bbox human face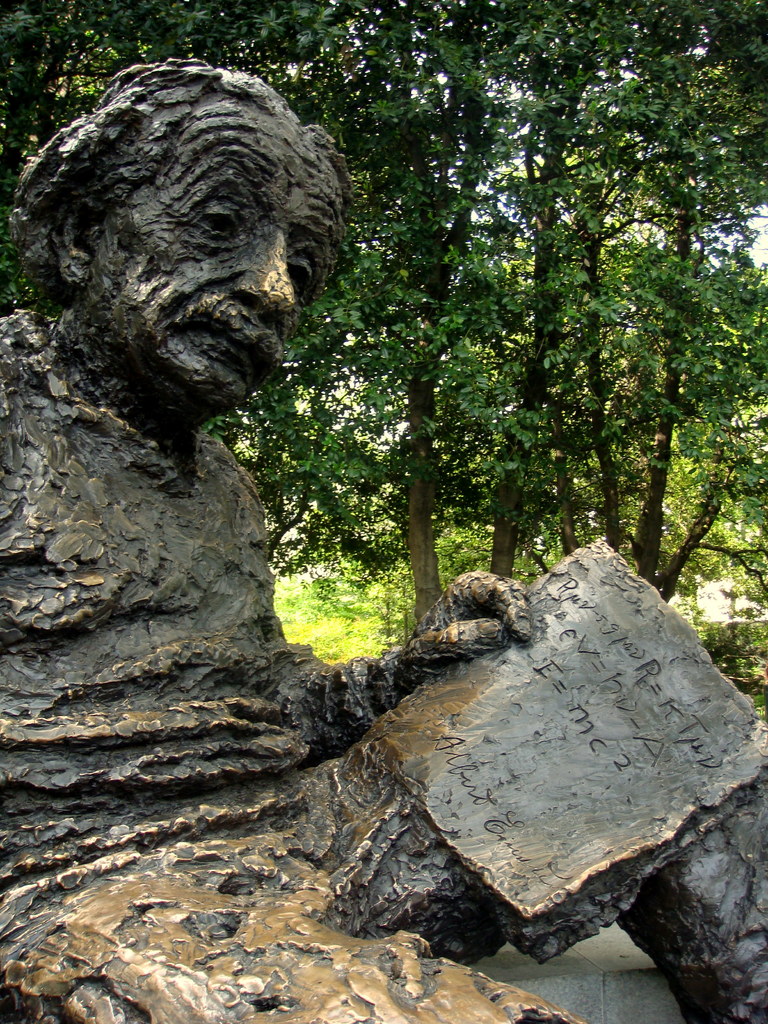
{"left": 61, "top": 97, "right": 349, "bottom": 397}
